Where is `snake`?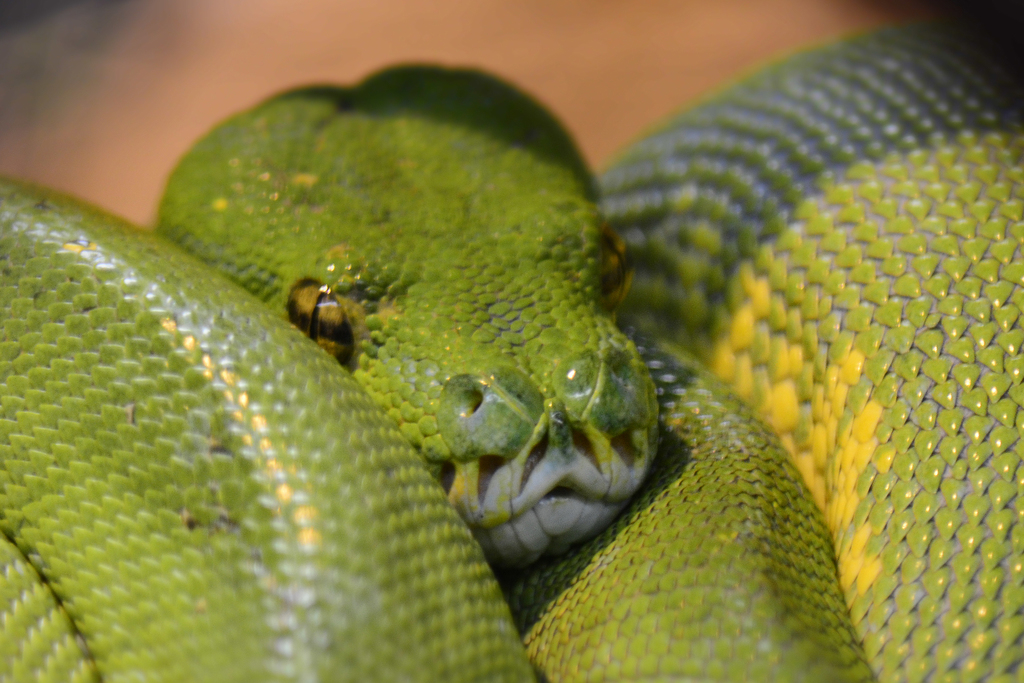
select_region(0, 12, 1023, 682).
